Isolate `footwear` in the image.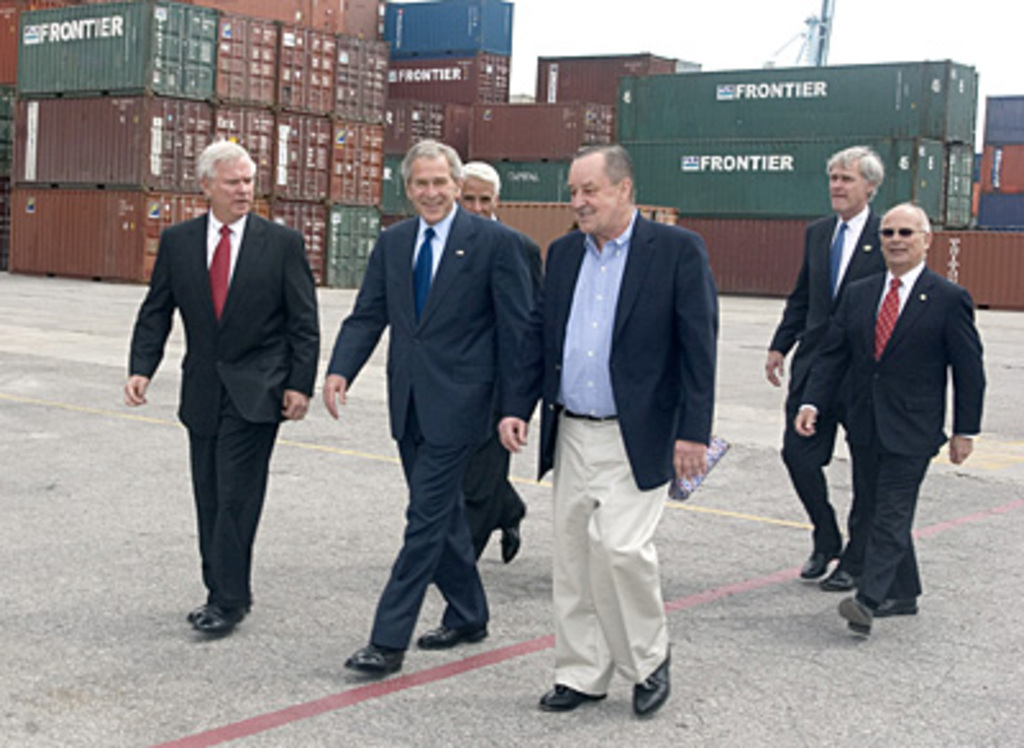
Isolated region: (417, 620, 492, 651).
